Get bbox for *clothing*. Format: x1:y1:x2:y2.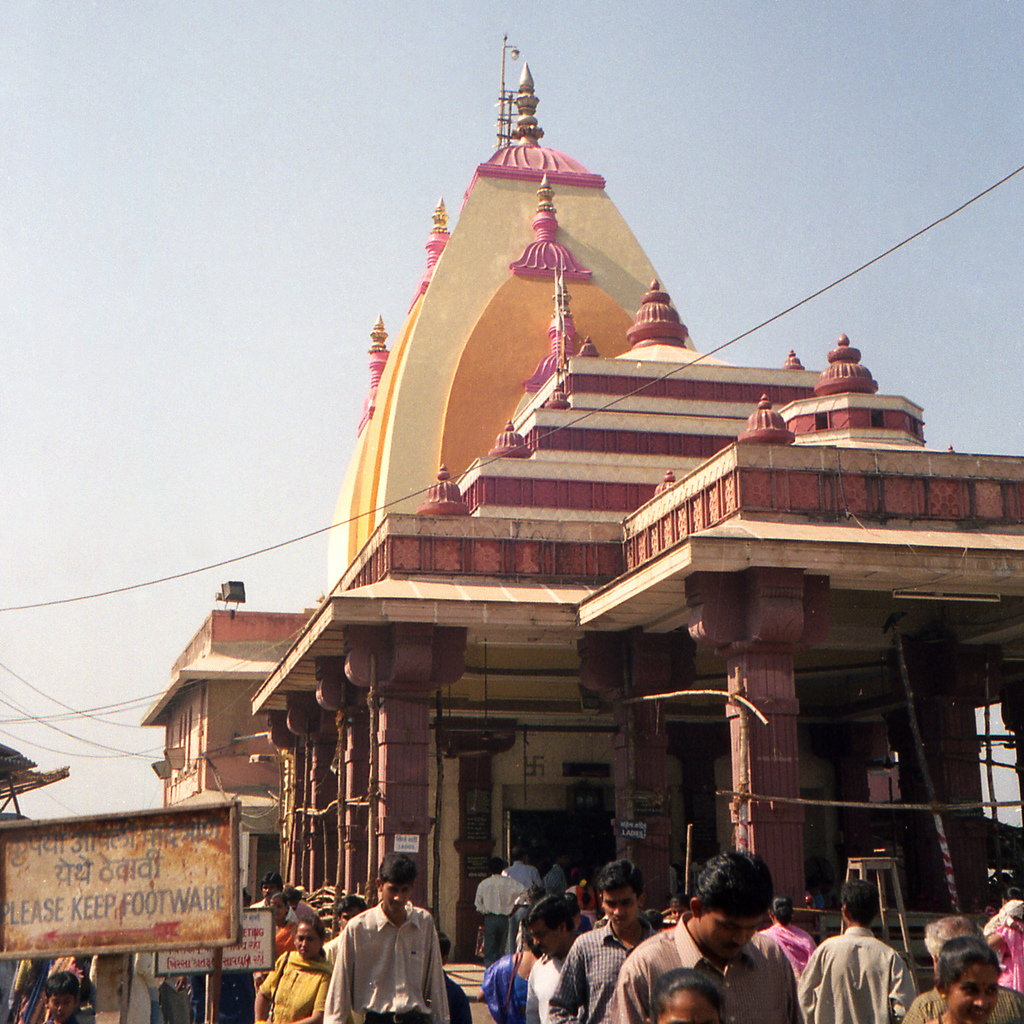
45:1017:76:1023.
